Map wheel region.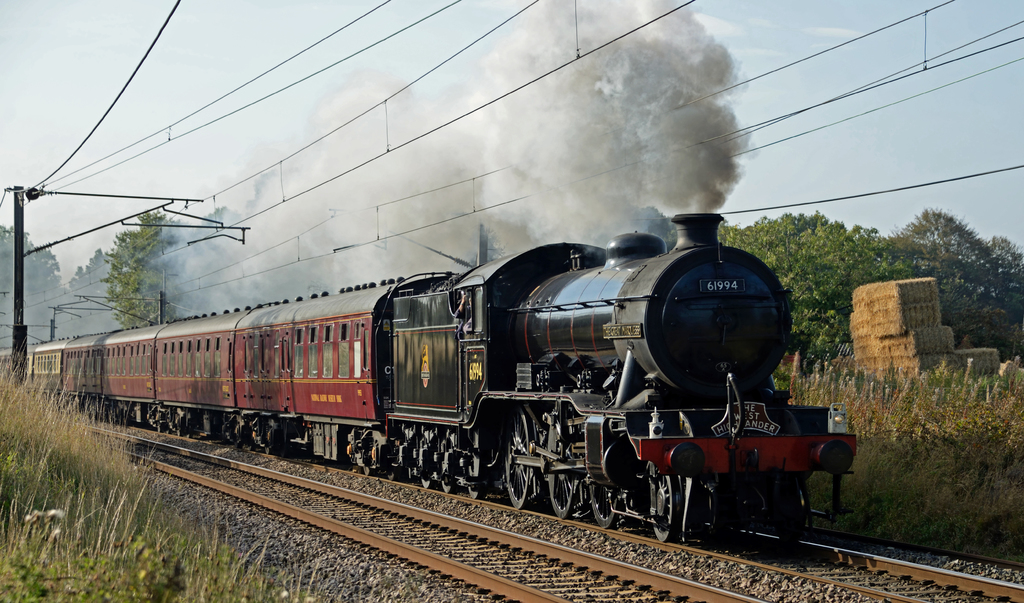
Mapped to x1=550, y1=427, x2=586, y2=515.
